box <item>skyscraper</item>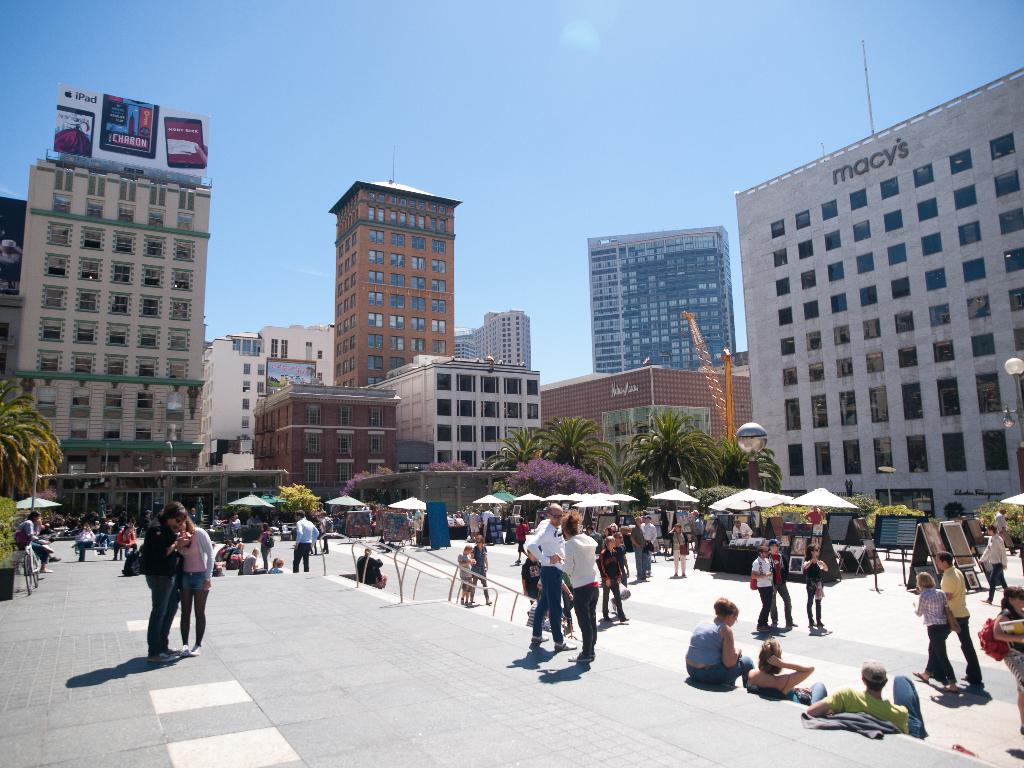
crop(323, 174, 471, 388)
